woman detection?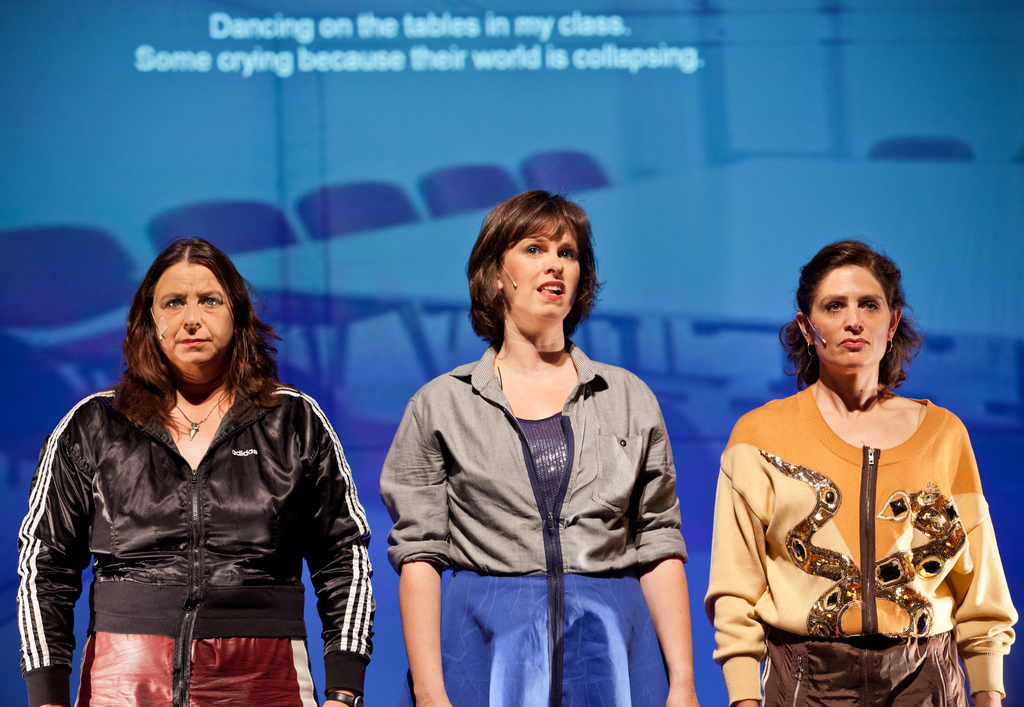
714/240/996/696
